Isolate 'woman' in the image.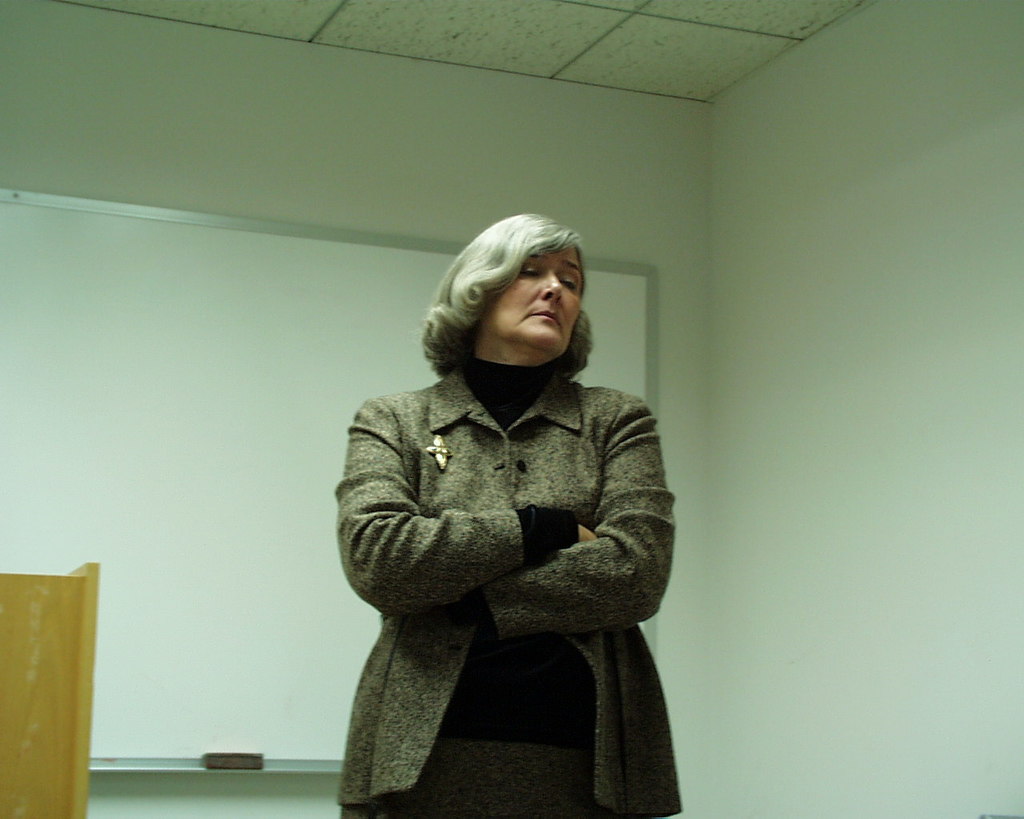
Isolated region: {"x1": 306, "y1": 199, "x2": 674, "y2": 792}.
